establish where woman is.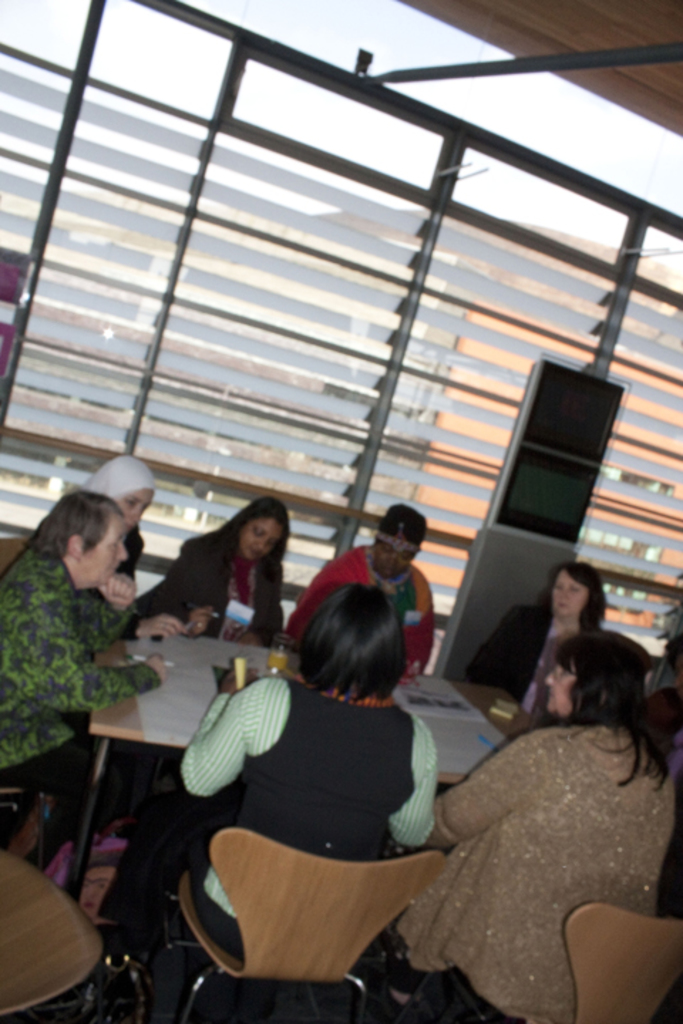
Established at {"left": 139, "top": 499, "right": 285, "bottom": 650}.
